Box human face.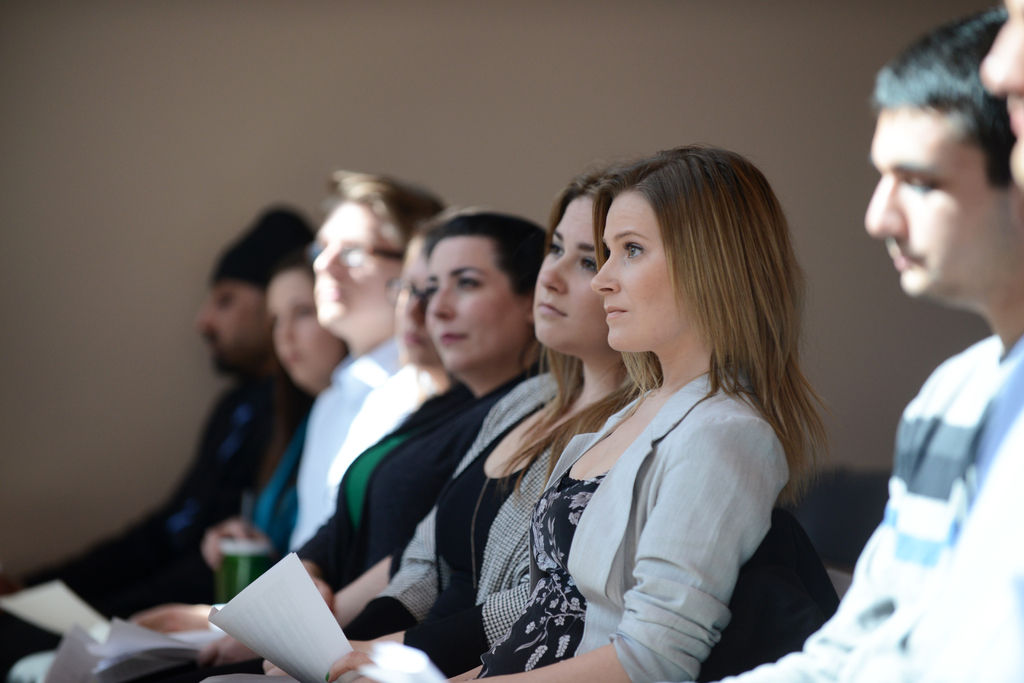
l=196, t=283, r=270, b=373.
